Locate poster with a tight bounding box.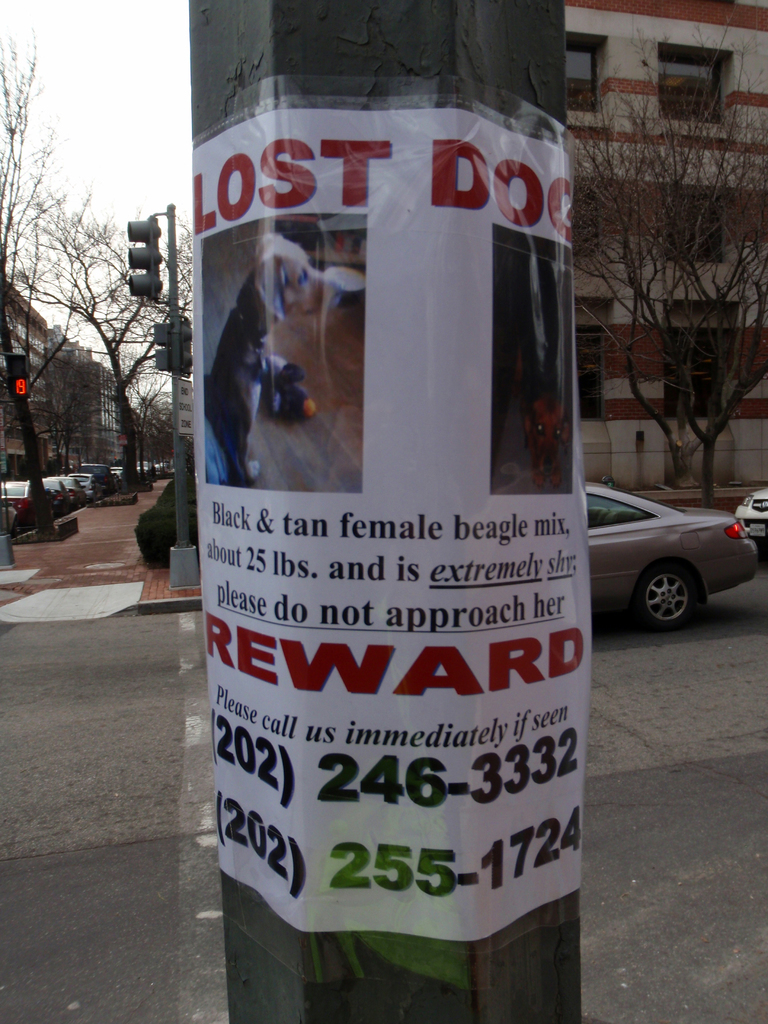
[left=193, top=103, right=600, bottom=941].
